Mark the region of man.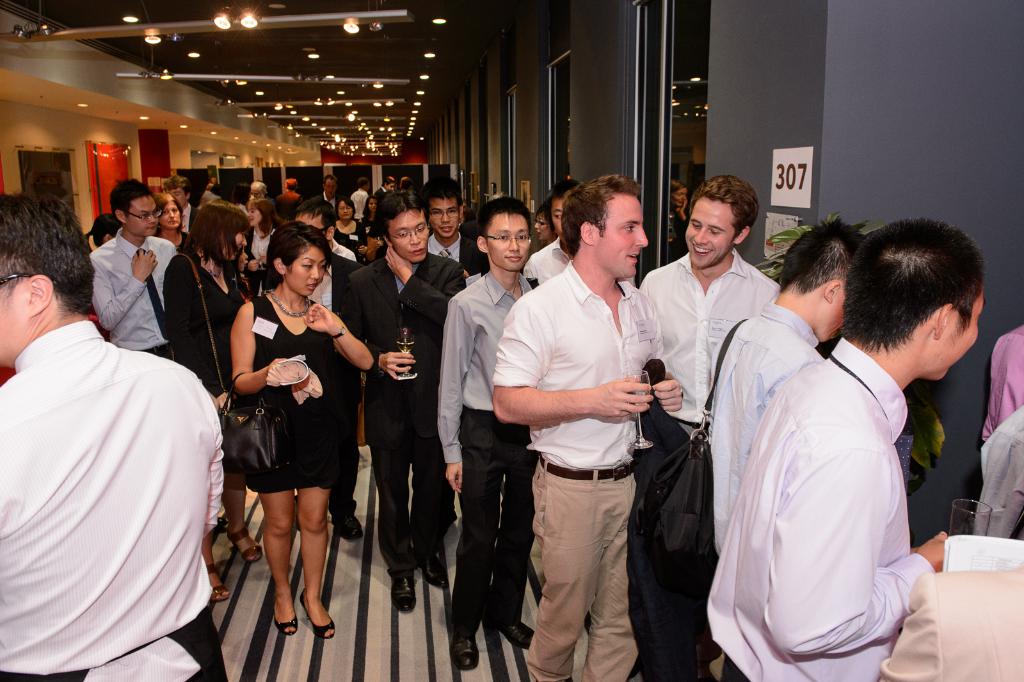
Region: Rect(499, 140, 667, 681).
